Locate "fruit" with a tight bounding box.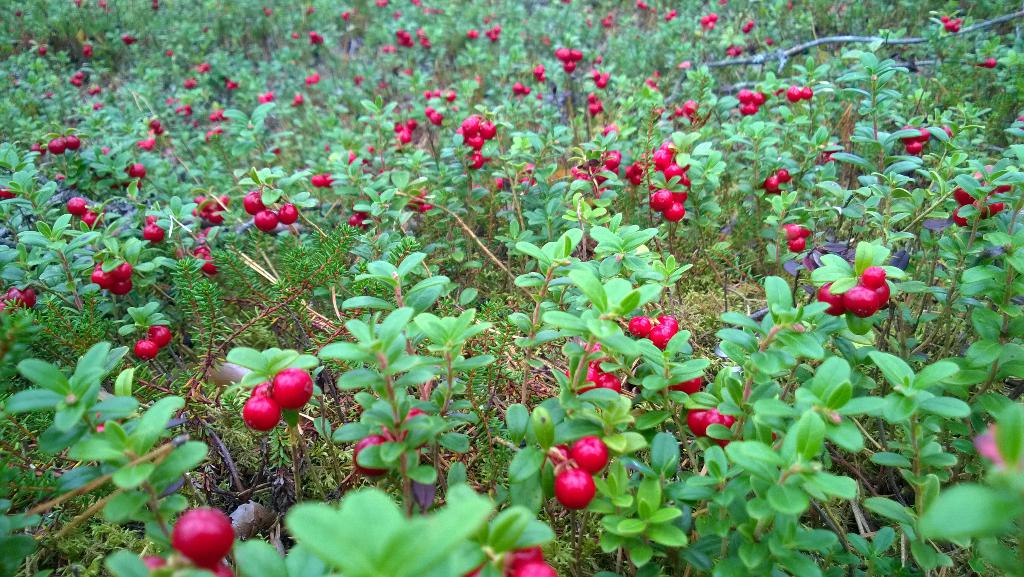
<box>522,88,532,96</box>.
